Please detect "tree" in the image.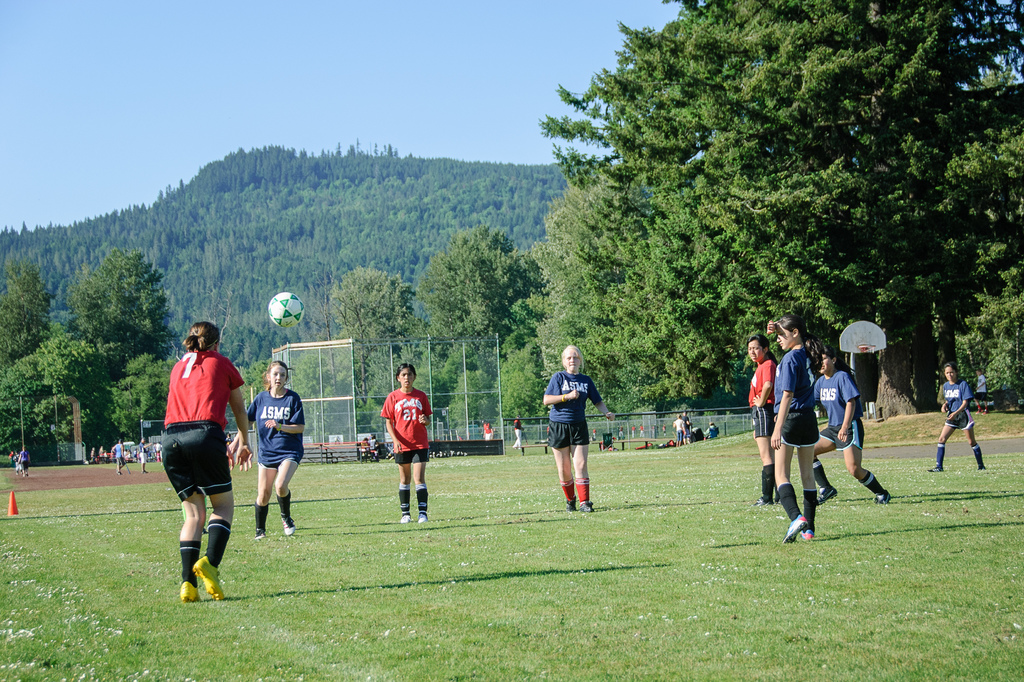
pyautogui.locateOnScreen(257, 336, 353, 434).
